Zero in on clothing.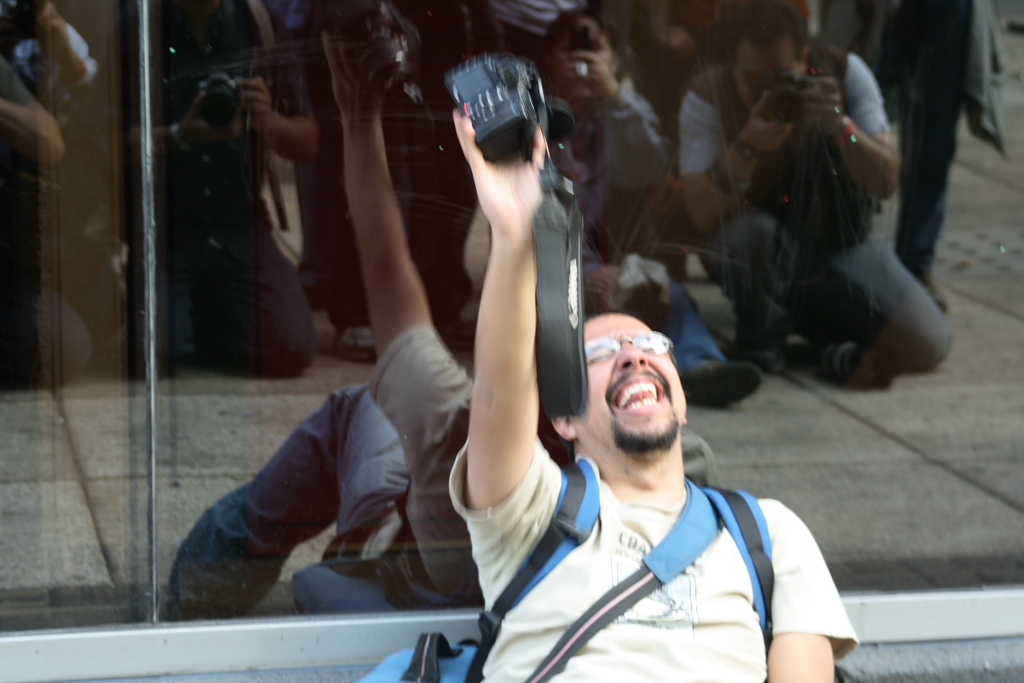
Zeroed in: (438, 428, 870, 682).
